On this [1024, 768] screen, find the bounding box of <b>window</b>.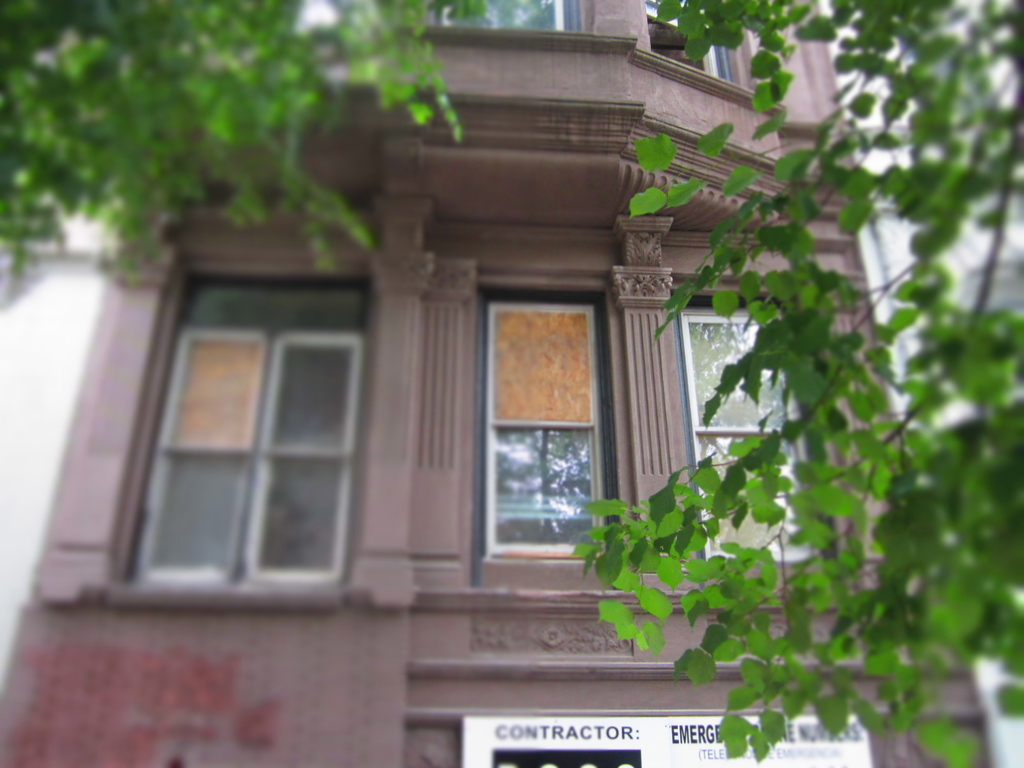
Bounding box: box(673, 292, 824, 565).
